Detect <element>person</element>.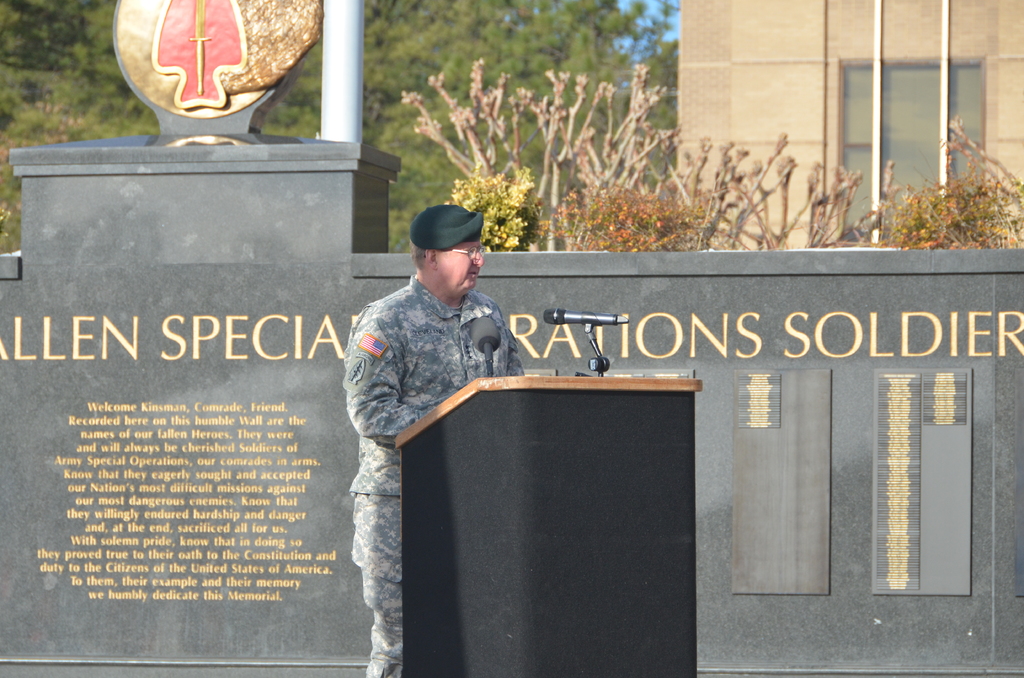
Detected at crop(336, 213, 523, 522).
